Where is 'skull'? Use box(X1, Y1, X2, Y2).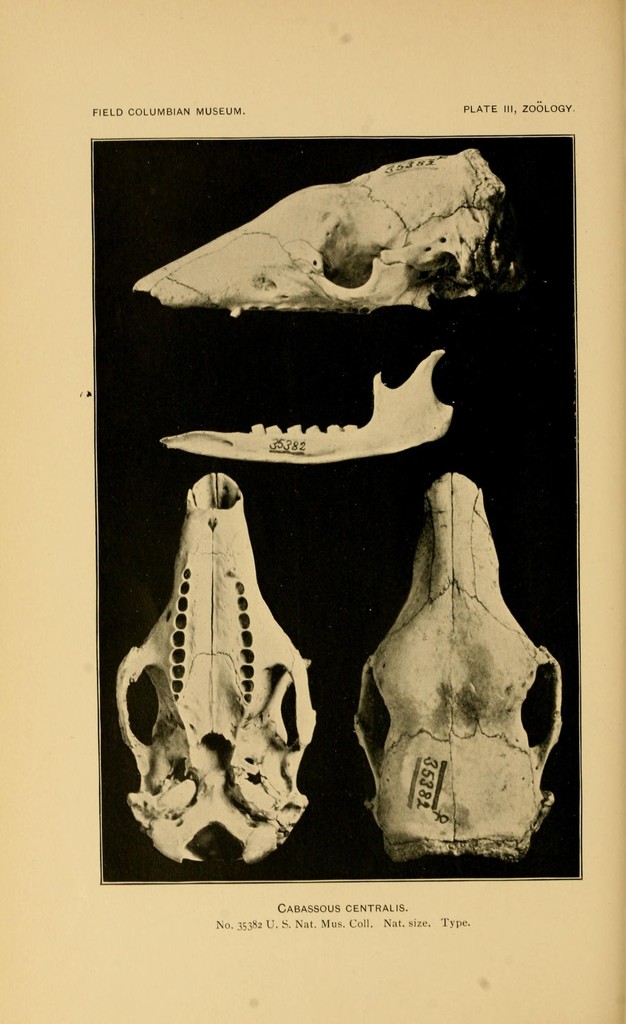
box(353, 468, 568, 867).
